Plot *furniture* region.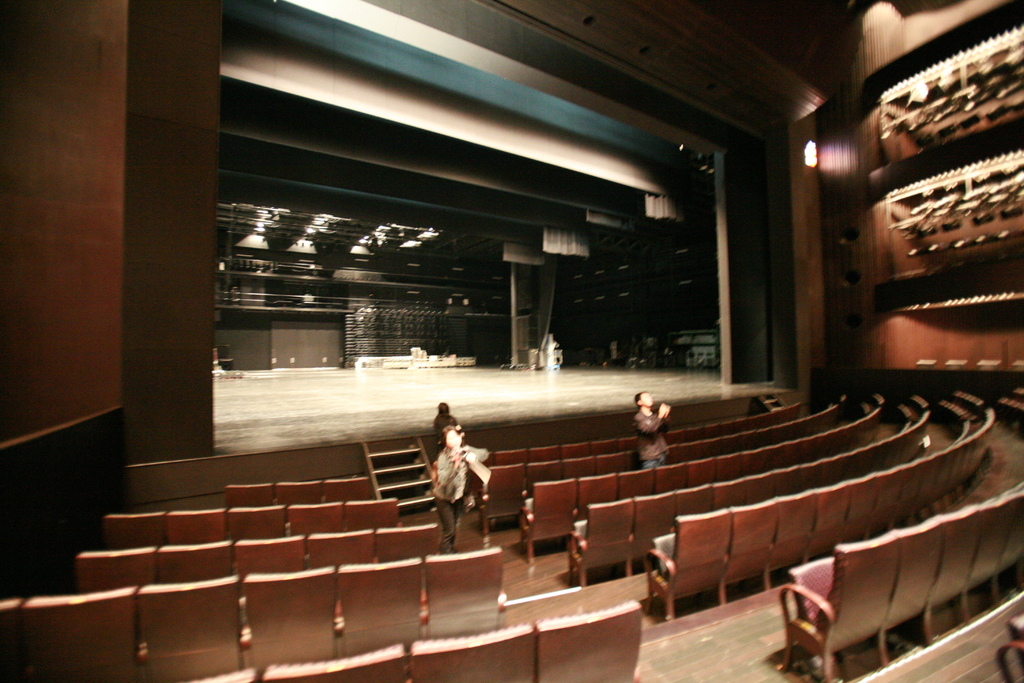
Plotted at <bbox>412, 624, 535, 682</bbox>.
